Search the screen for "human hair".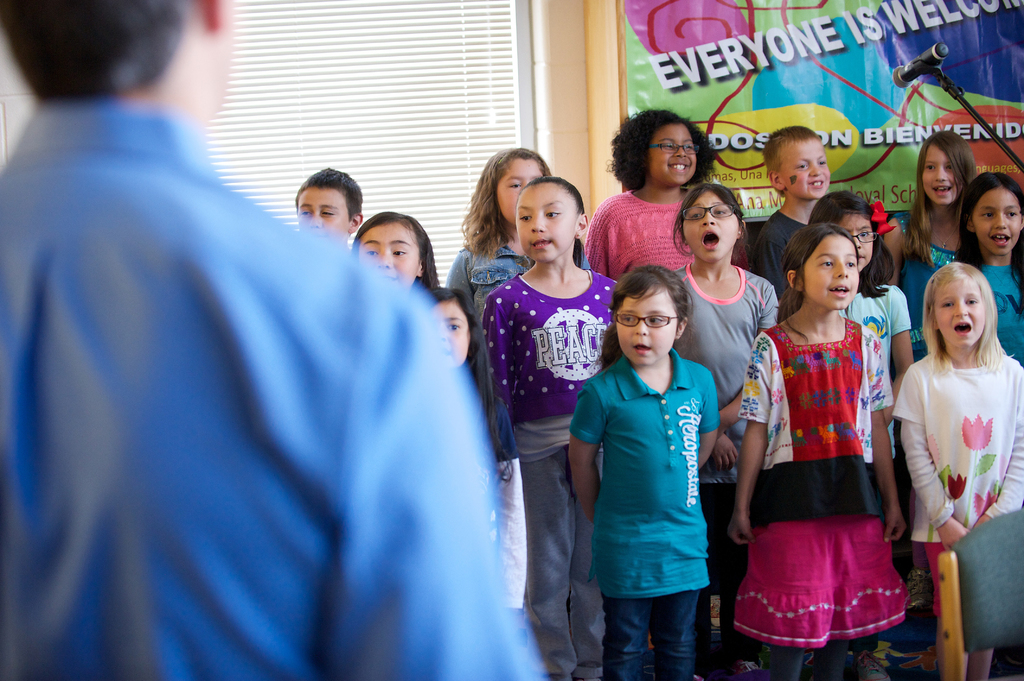
Found at detection(904, 129, 977, 268).
